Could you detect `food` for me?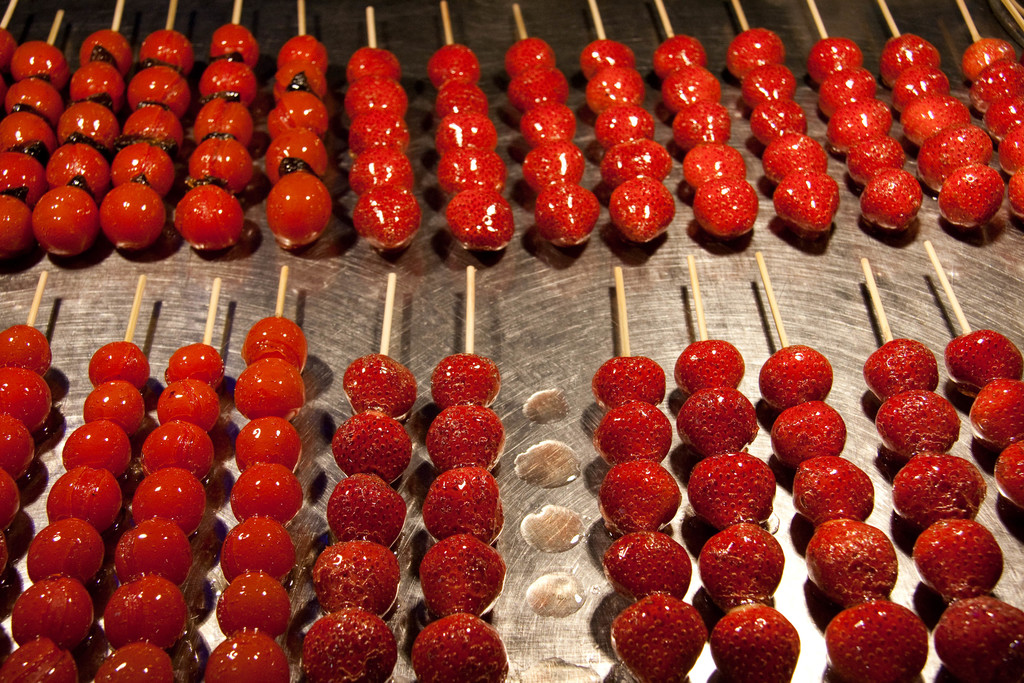
Detection result: x1=897, y1=89, x2=967, y2=145.
